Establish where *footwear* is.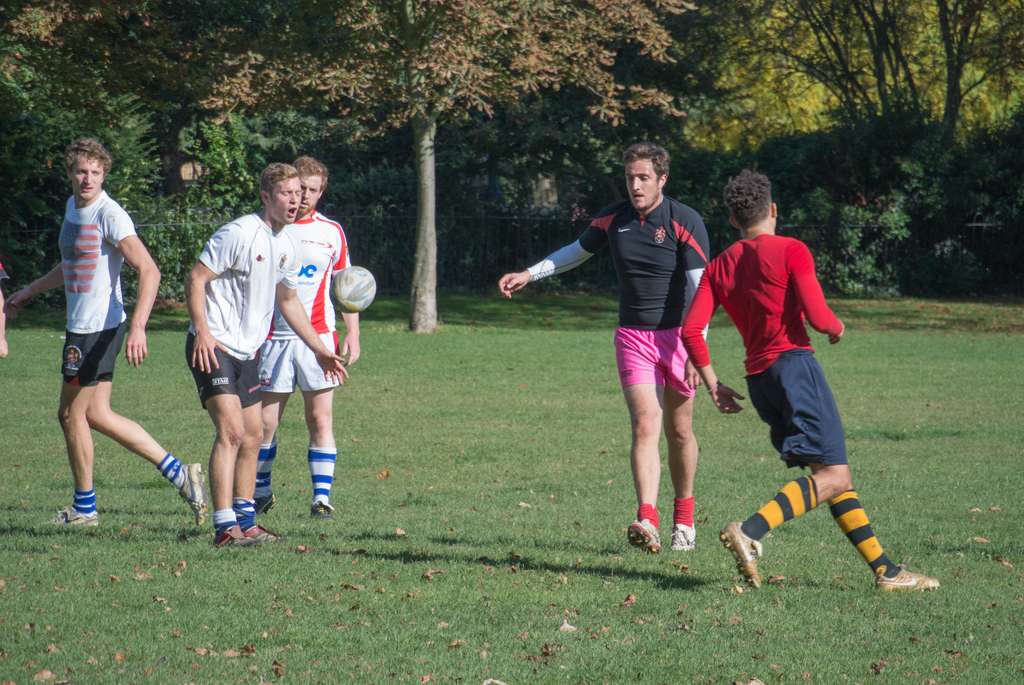
Established at region(256, 493, 277, 516).
